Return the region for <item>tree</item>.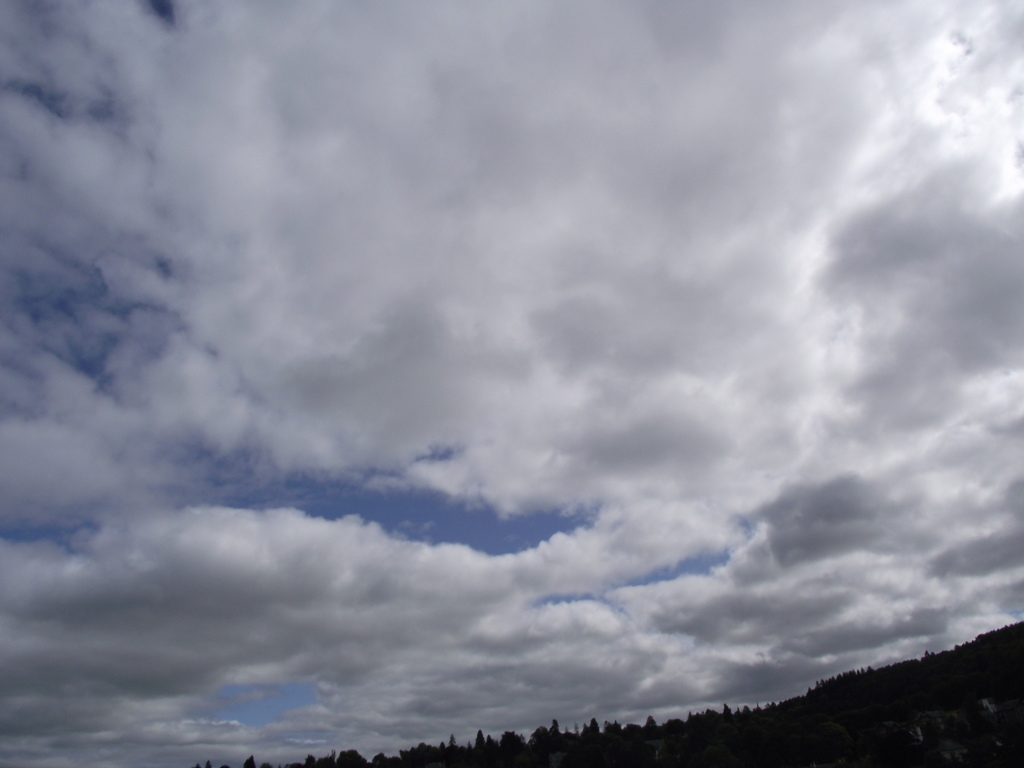
(506,732,548,762).
